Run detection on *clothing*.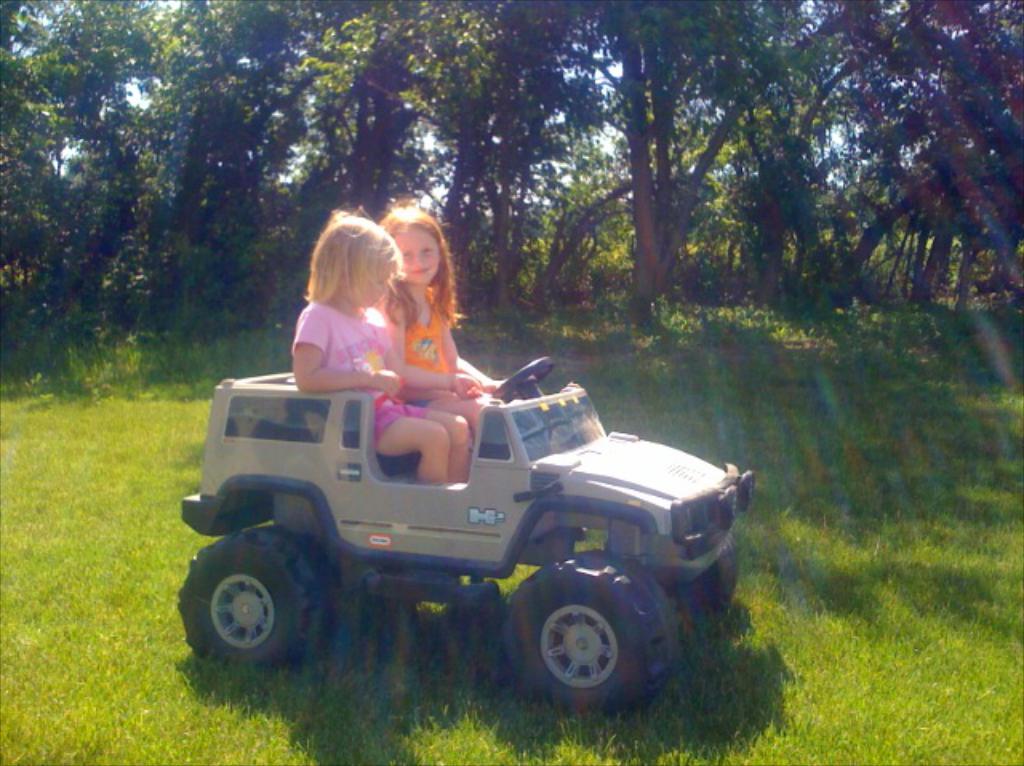
Result: {"x1": 394, "y1": 301, "x2": 464, "y2": 411}.
